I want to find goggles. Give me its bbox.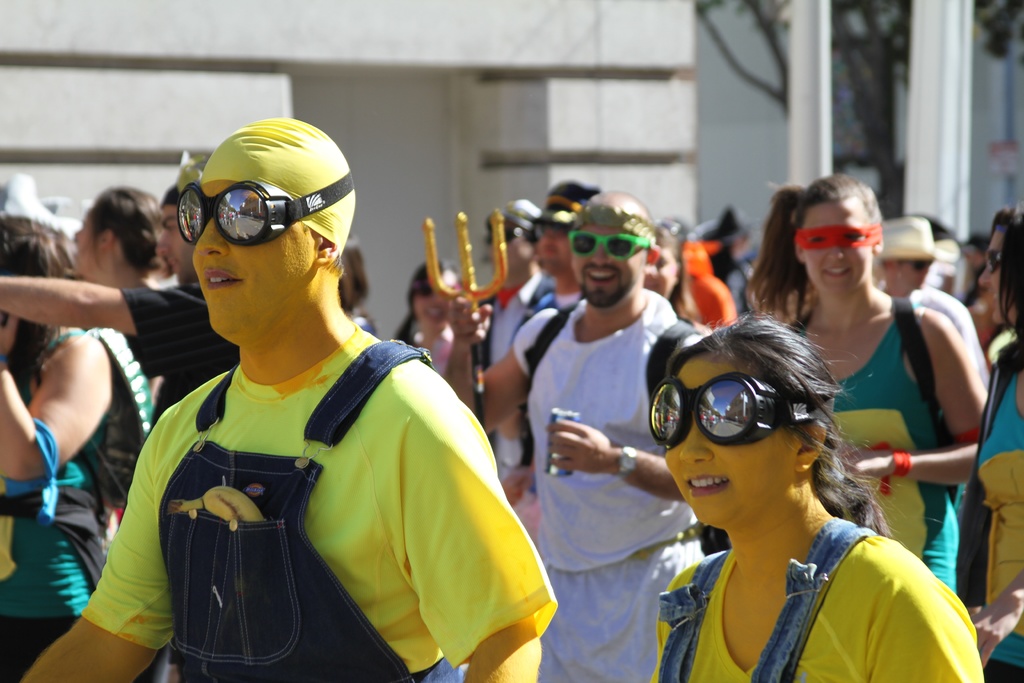
bbox=[986, 252, 1006, 272].
